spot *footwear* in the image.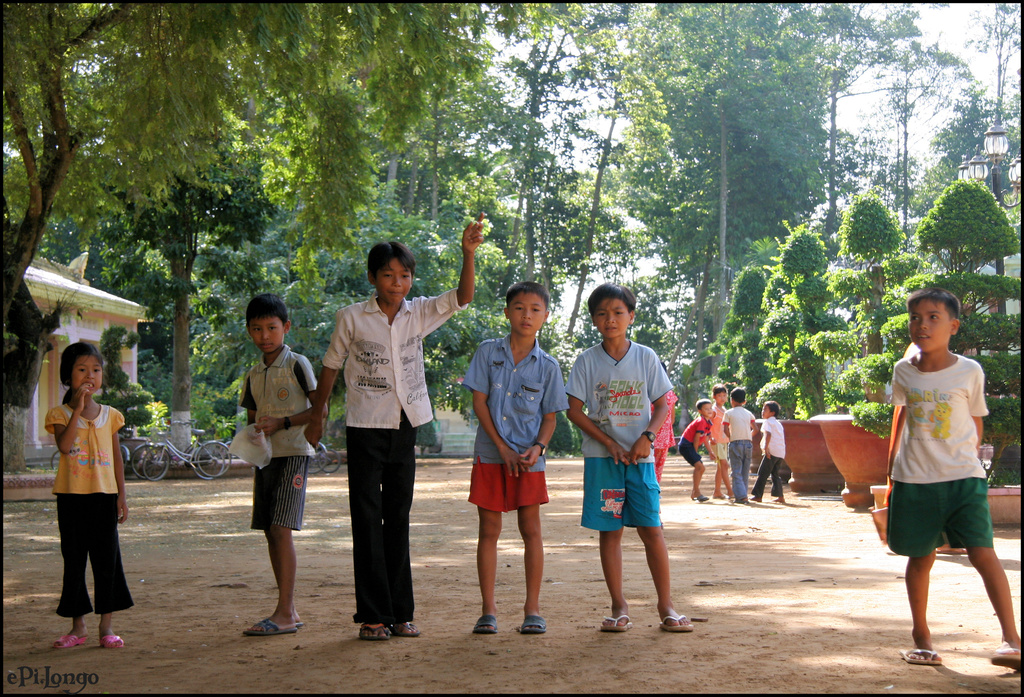
*footwear* found at Rect(698, 495, 706, 502).
